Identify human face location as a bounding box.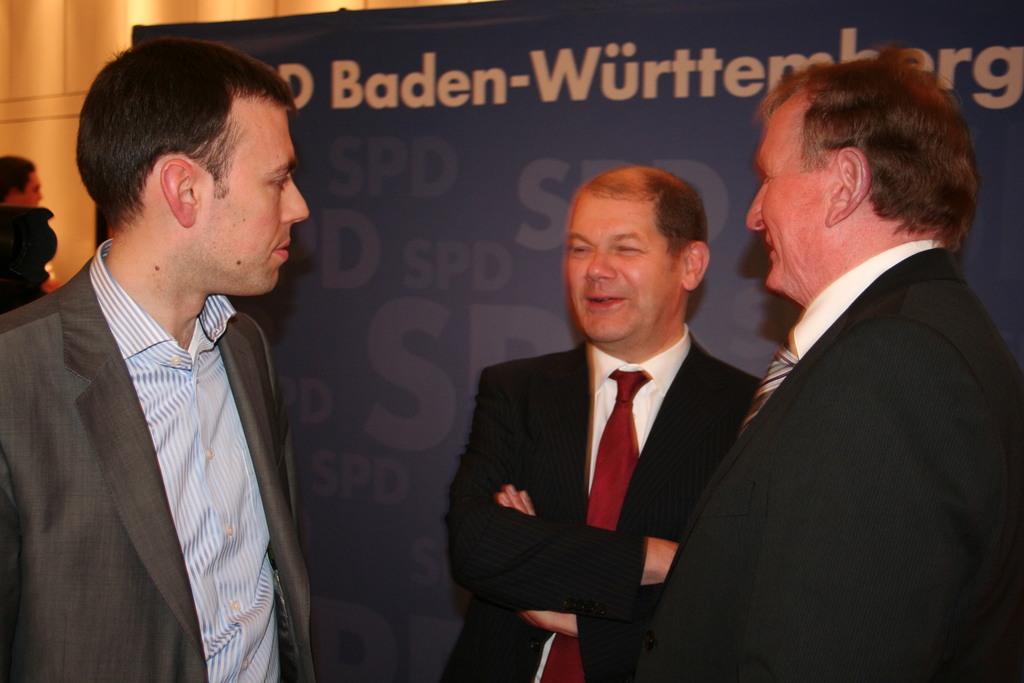
(left=20, top=168, right=43, bottom=206).
